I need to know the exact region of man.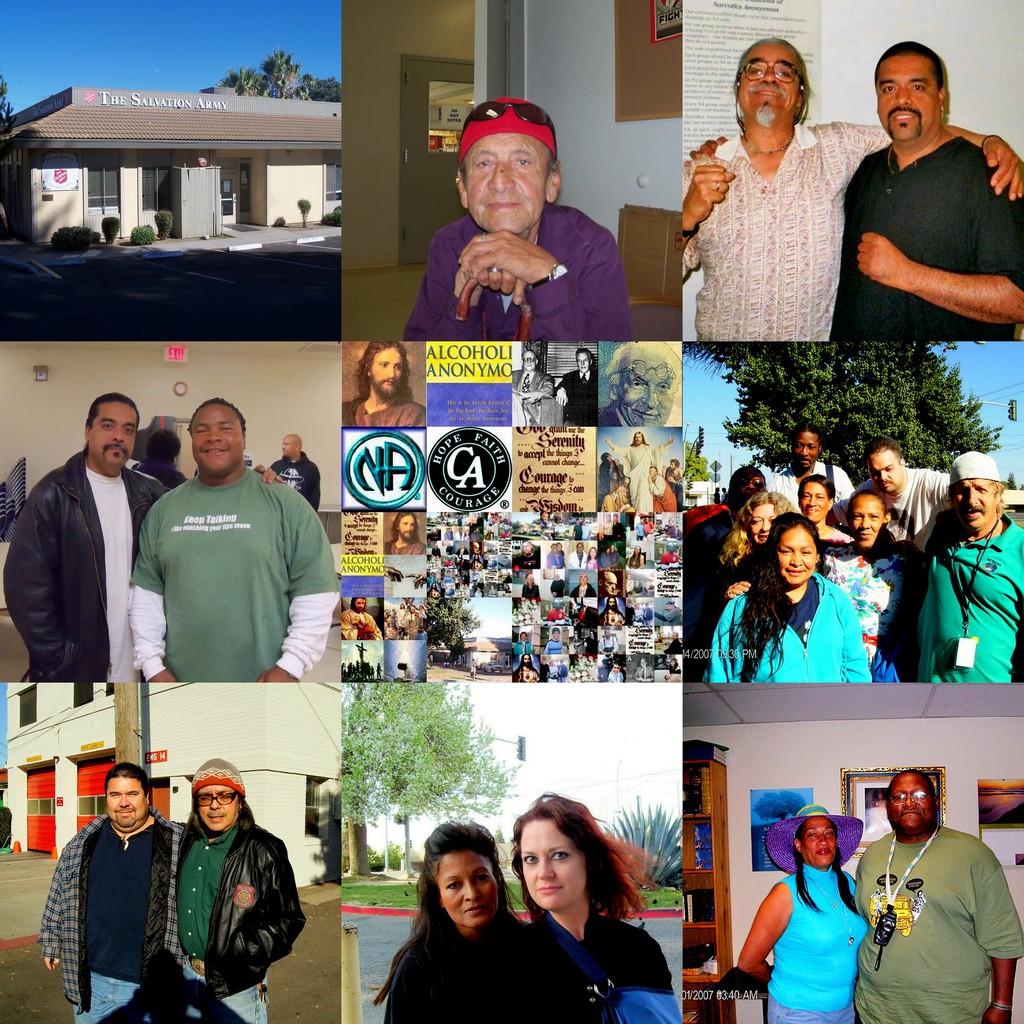
Region: 38,764,183,1023.
